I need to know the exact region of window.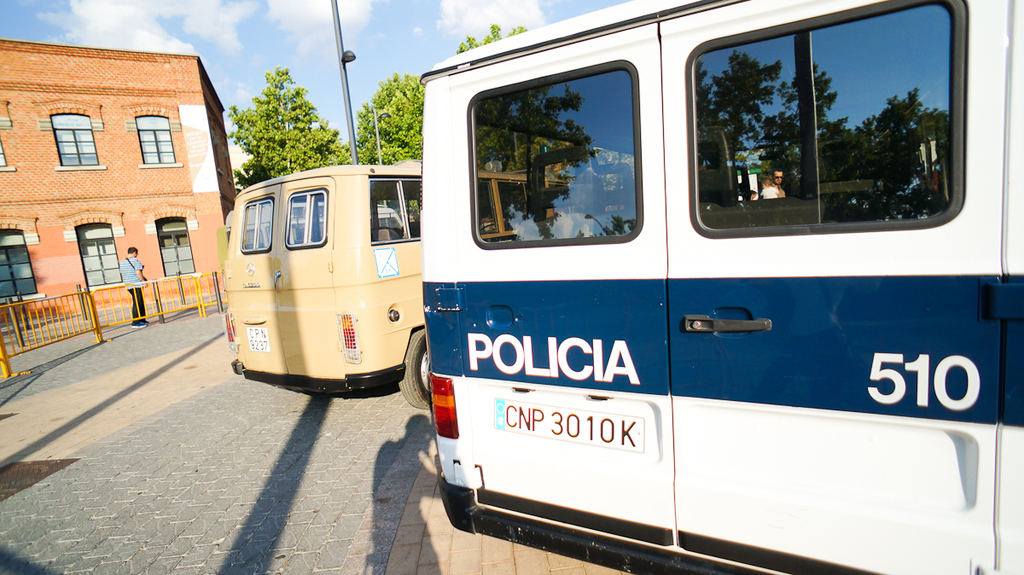
Region: Rect(466, 59, 643, 249).
